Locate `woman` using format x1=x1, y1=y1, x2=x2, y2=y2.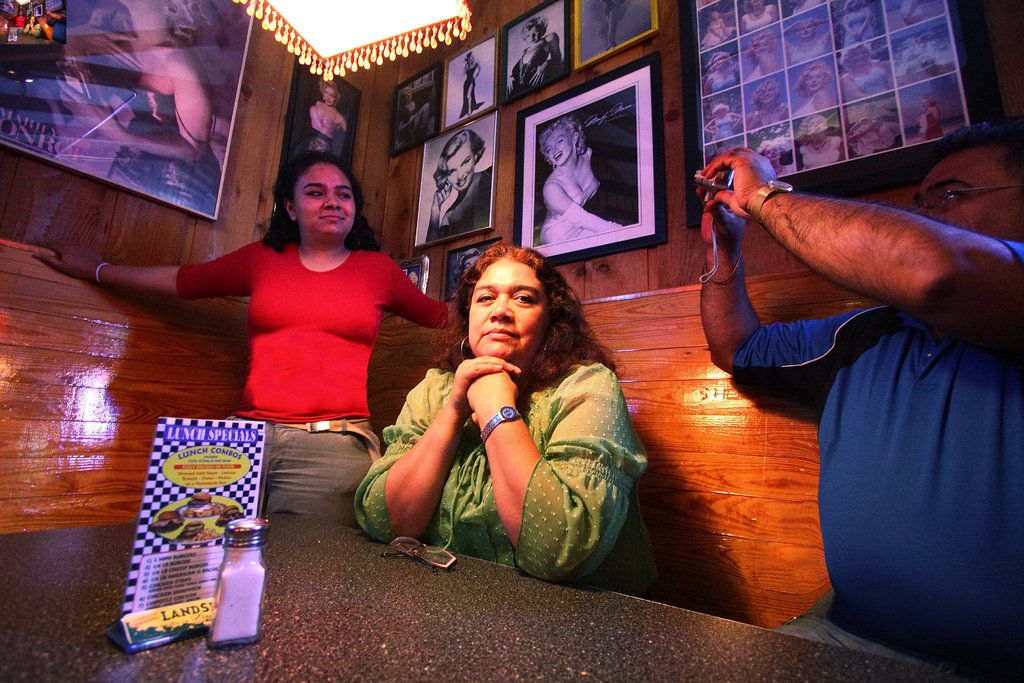
x1=538, y1=113, x2=628, y2=244.
